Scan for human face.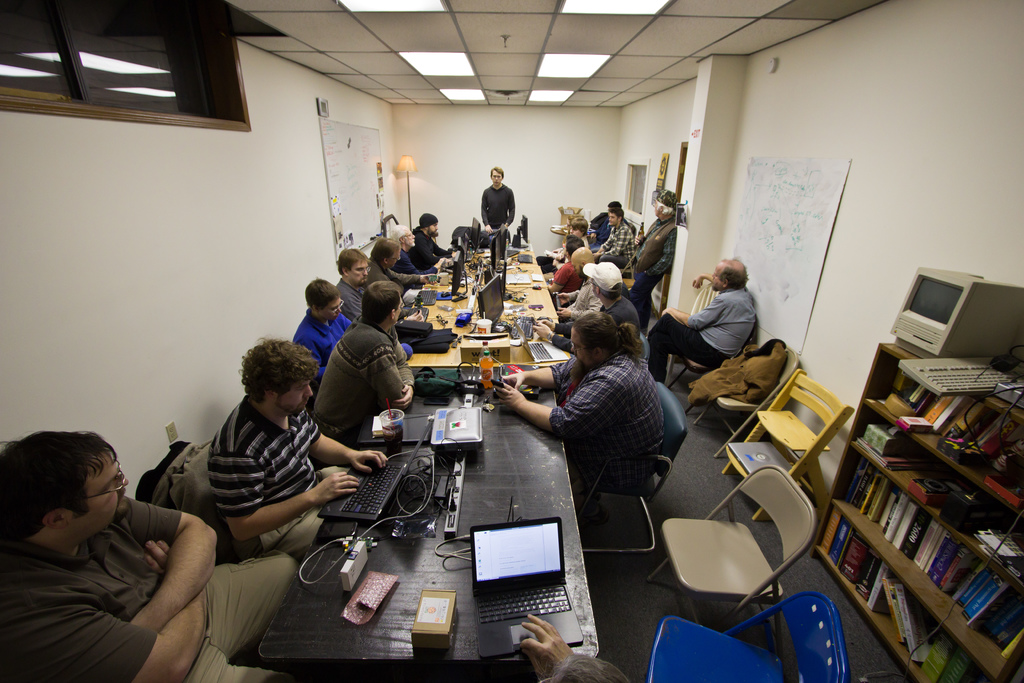
Scan result: [x1=394, y1=295, x2=405, y2=328].
